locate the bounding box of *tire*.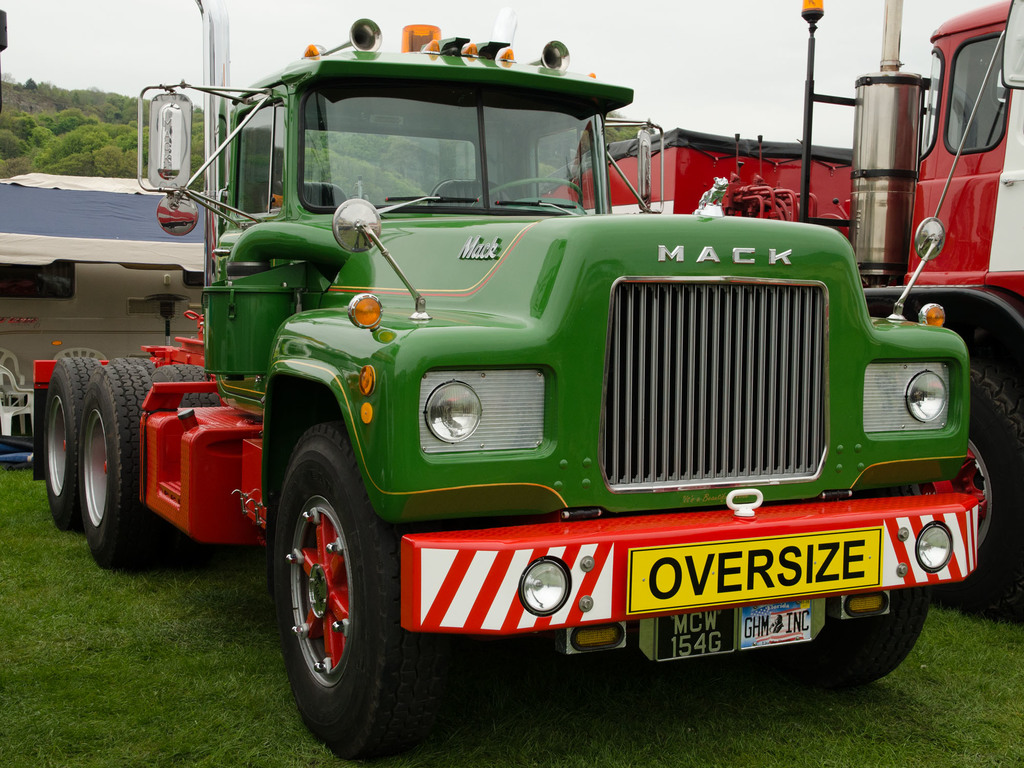
Bounding box: 811 579 931 687.
